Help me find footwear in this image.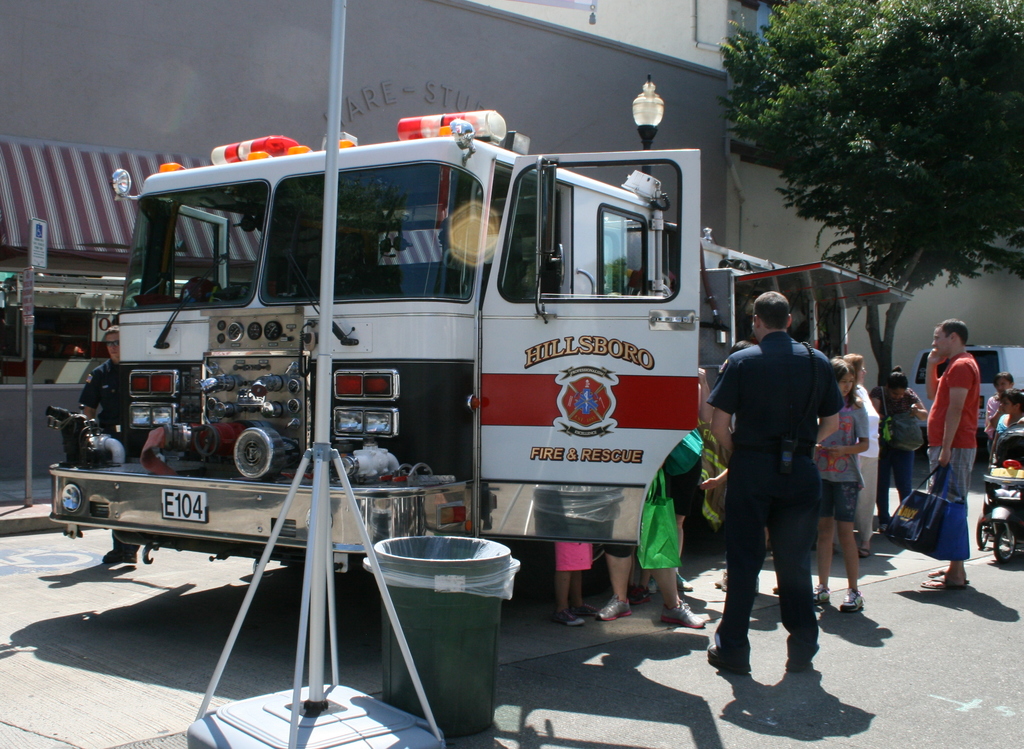
Found it: [592,595,634,622].
